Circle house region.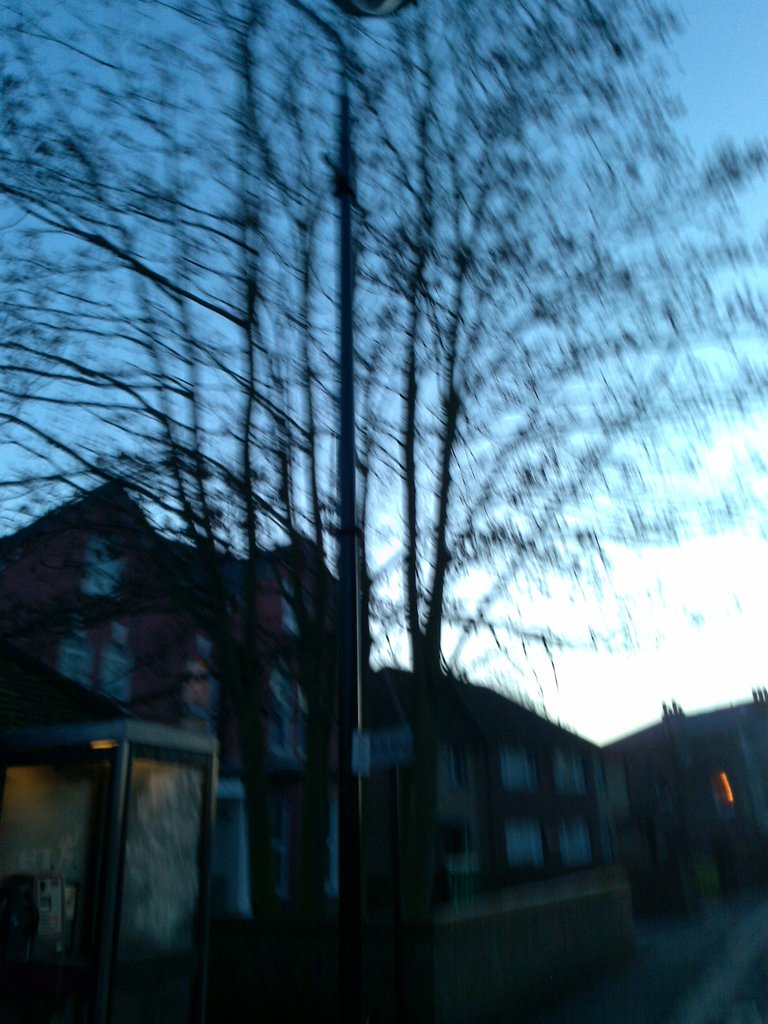
Region: x1=0 y1=475 x2=370 y2=976.
